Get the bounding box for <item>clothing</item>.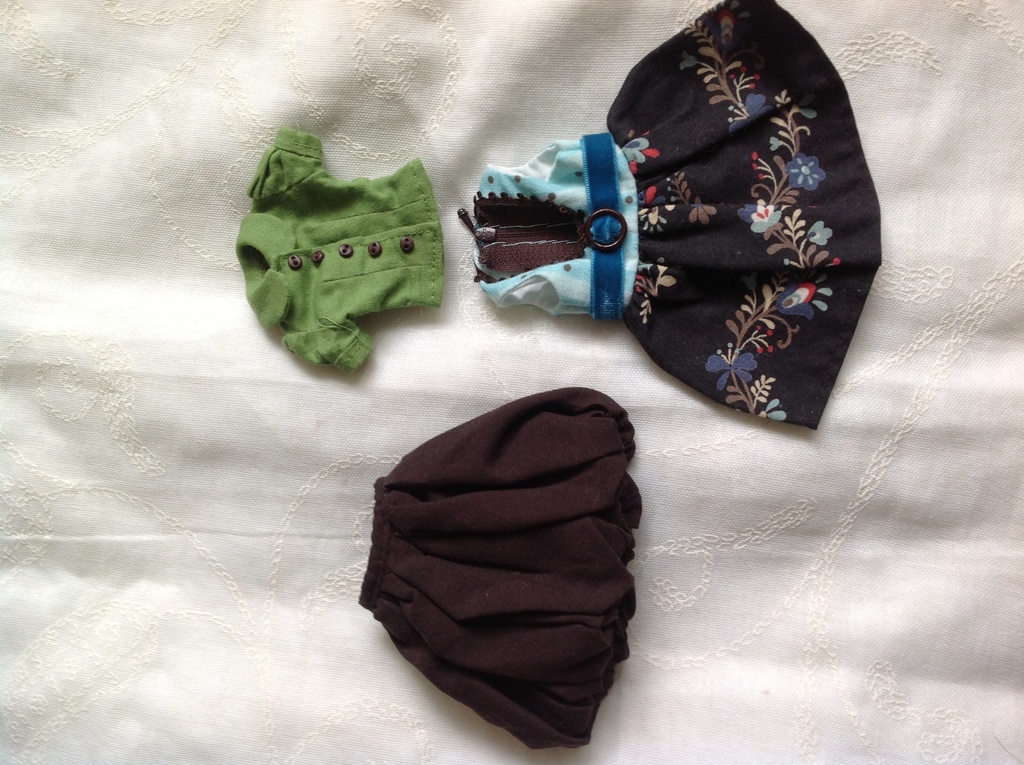
pyautogui.locateOnScreen(355, 385, 641, 749).
